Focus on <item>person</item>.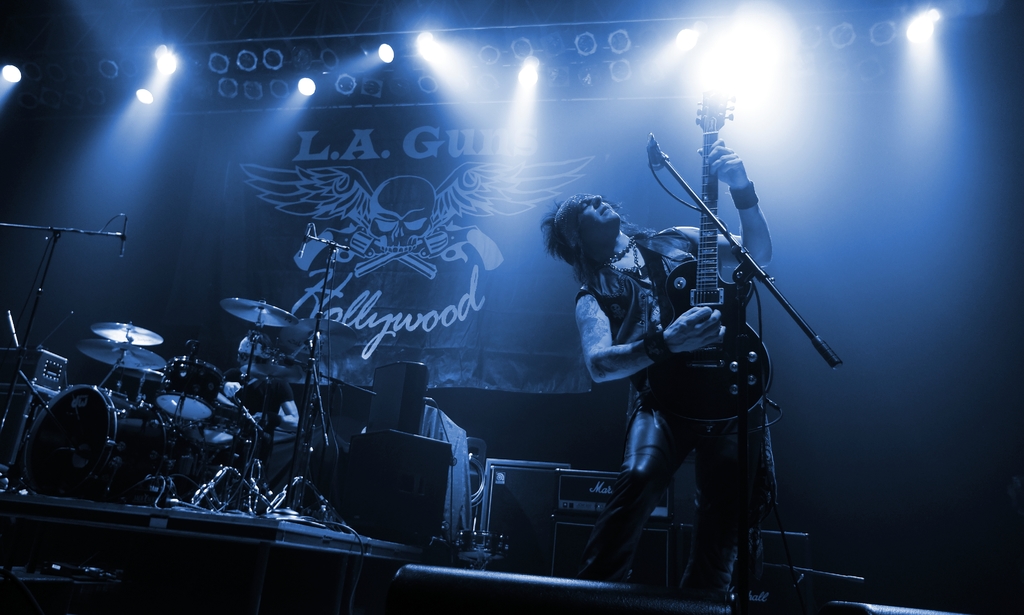
Focused at {"x1": 543, "y1": 134, "x2": 781, "y2": 614}.
